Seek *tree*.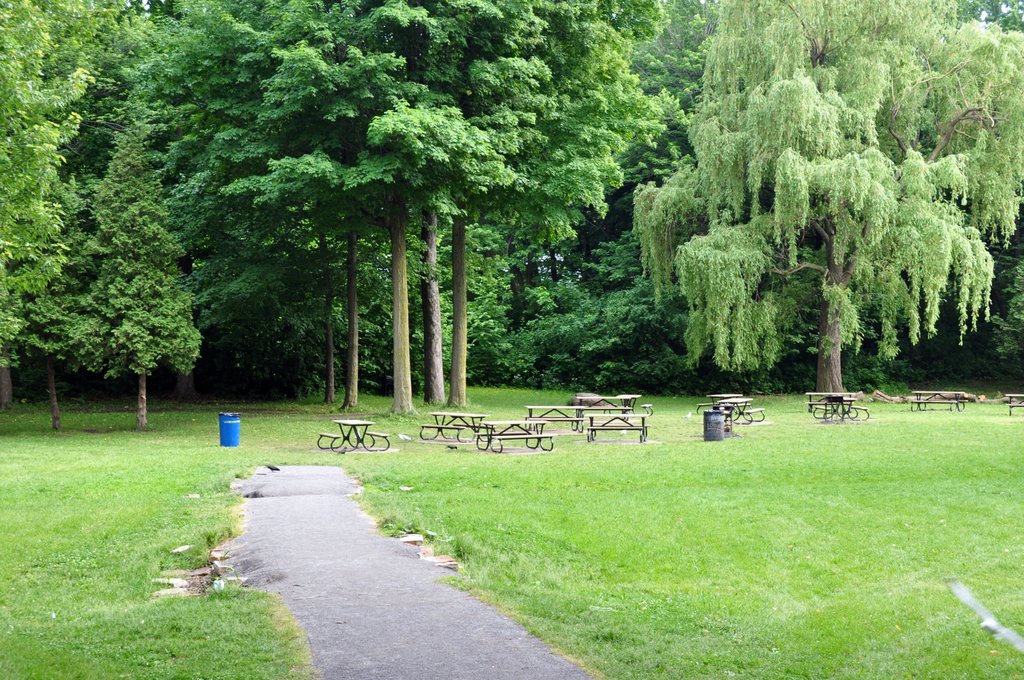
select_region(0, 0, 265, 389).
